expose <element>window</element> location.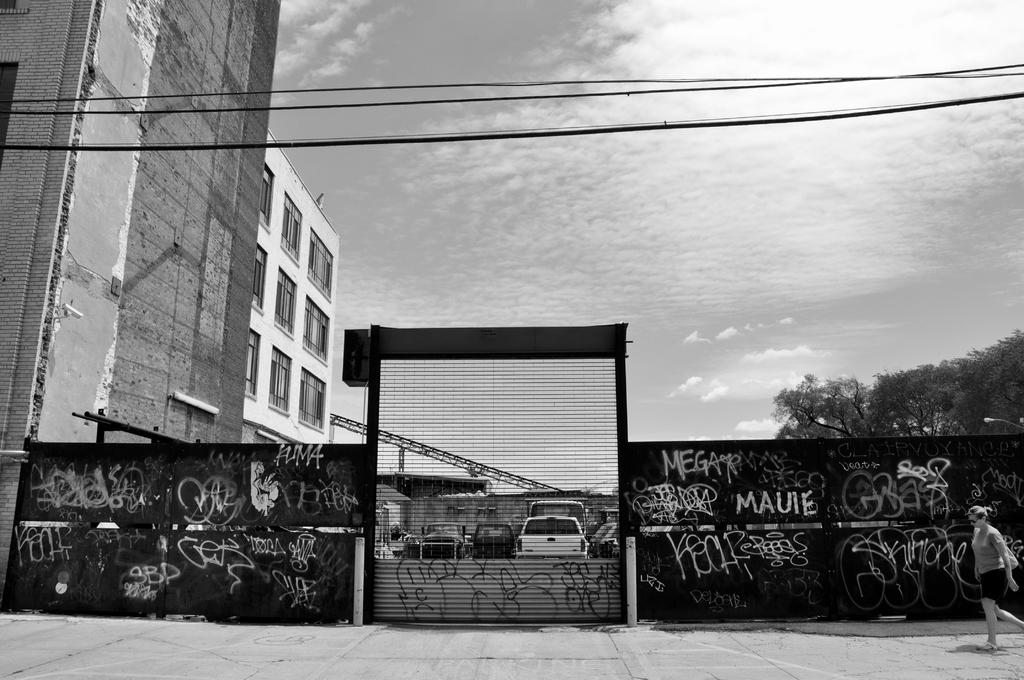
Exposed at {"x1": 271, "y1": 268, "x2": 298, "y2": 337}.
